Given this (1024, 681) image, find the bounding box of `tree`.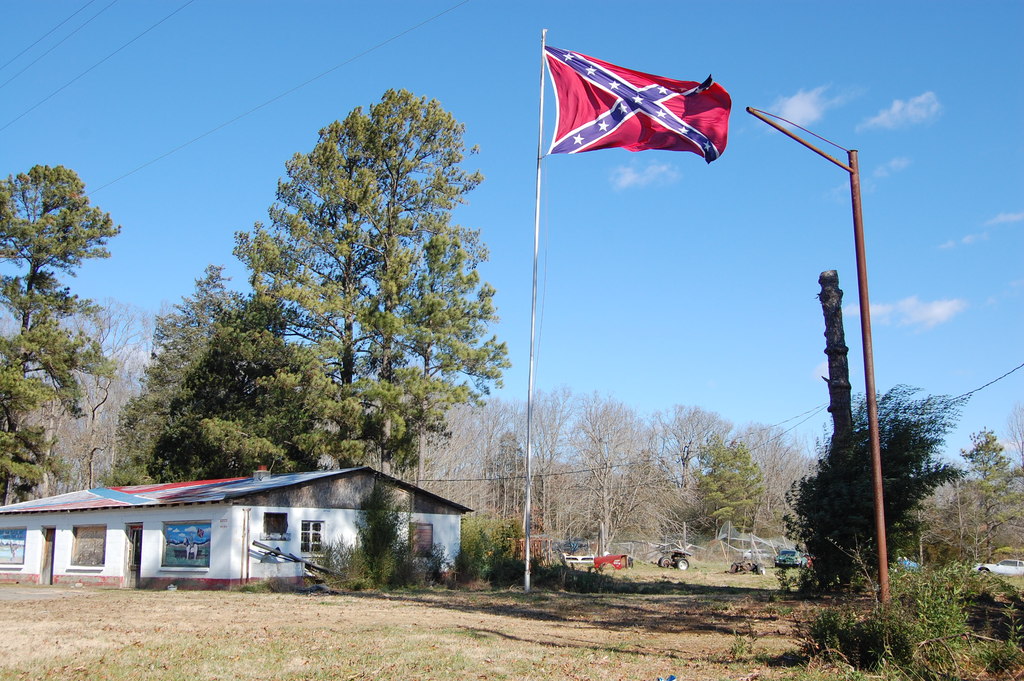
184/79/527/496.
